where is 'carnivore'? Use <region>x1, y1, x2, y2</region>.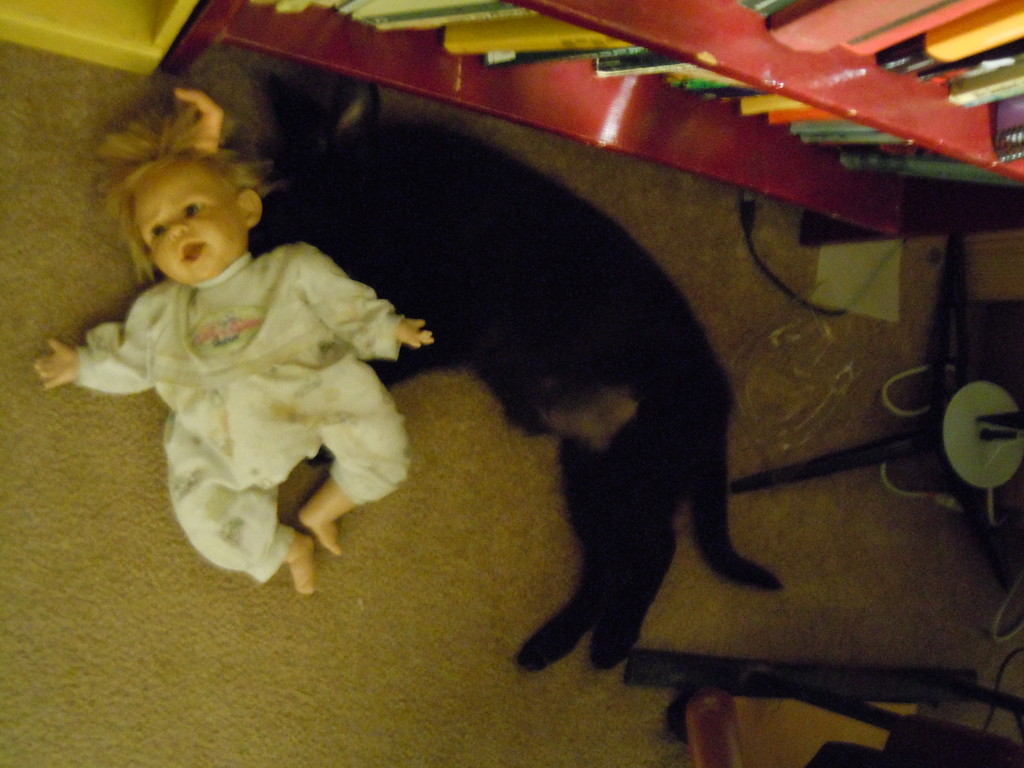
<region>243, 54, 821, 716</region>.
